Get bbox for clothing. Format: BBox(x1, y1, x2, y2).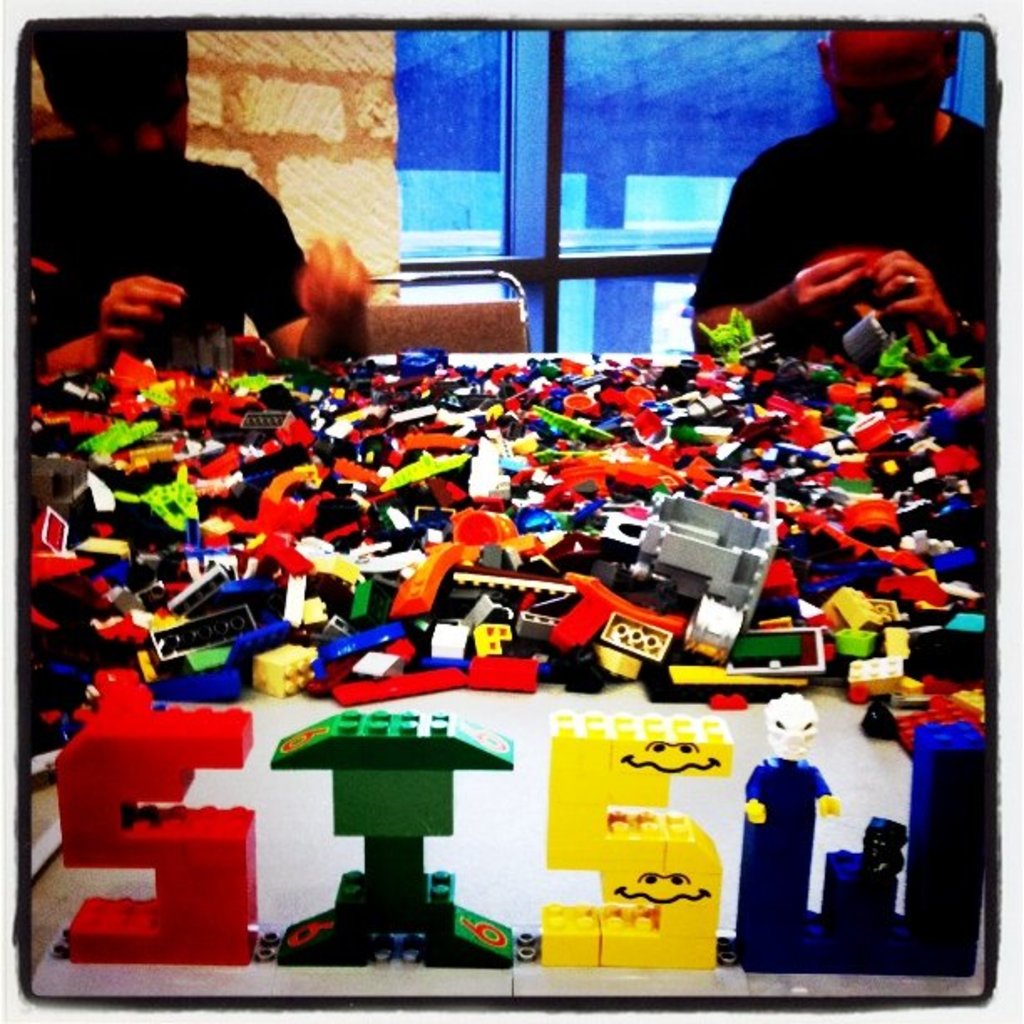
BBox(698, 69, 969, 356).
